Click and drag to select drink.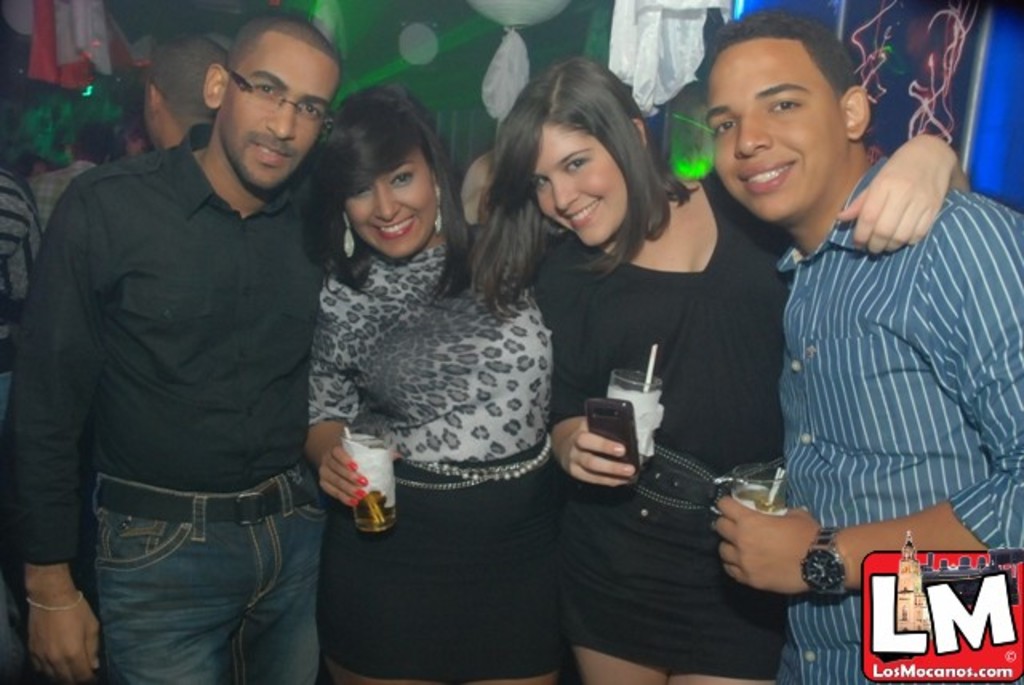
Selection: left=736, top=493, right=784, bottom=515.
